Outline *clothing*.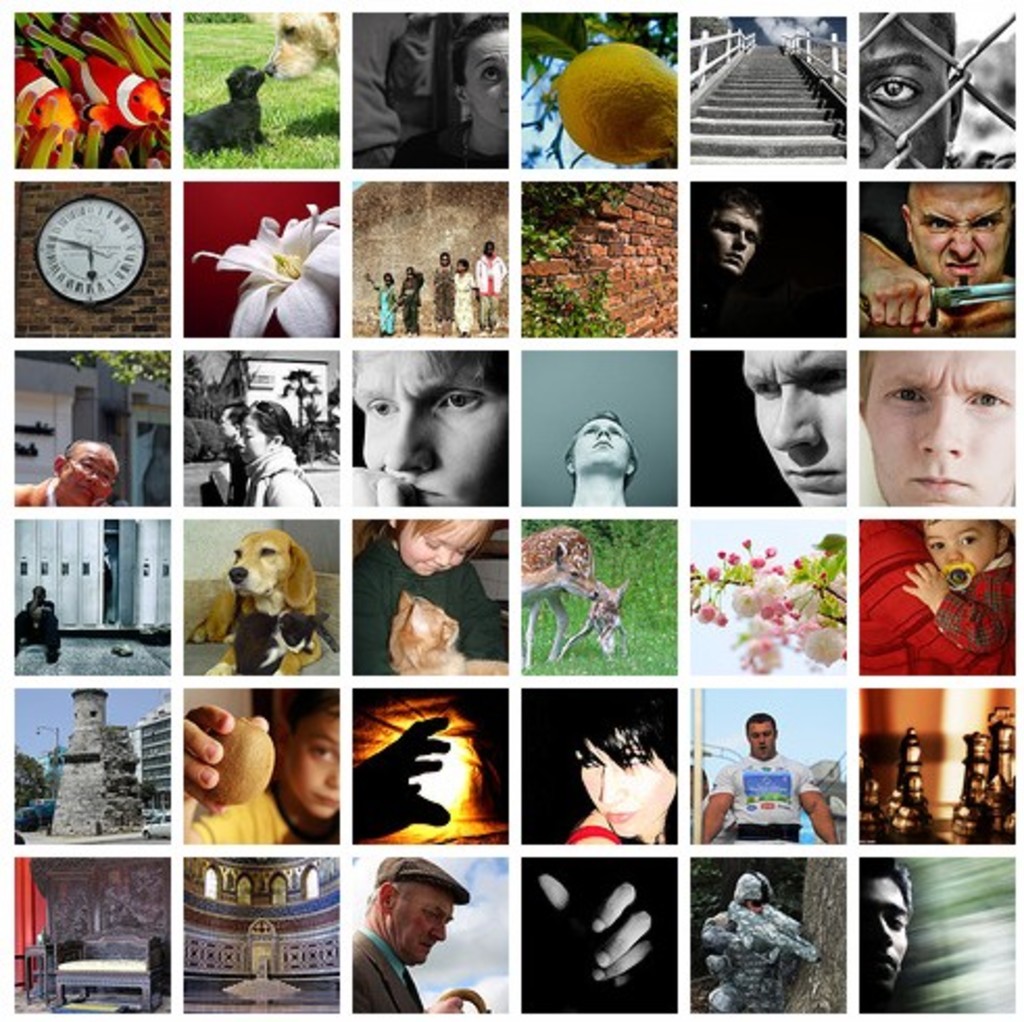
Outline: (x1=453, y1=269, x2=476, y2=334).
